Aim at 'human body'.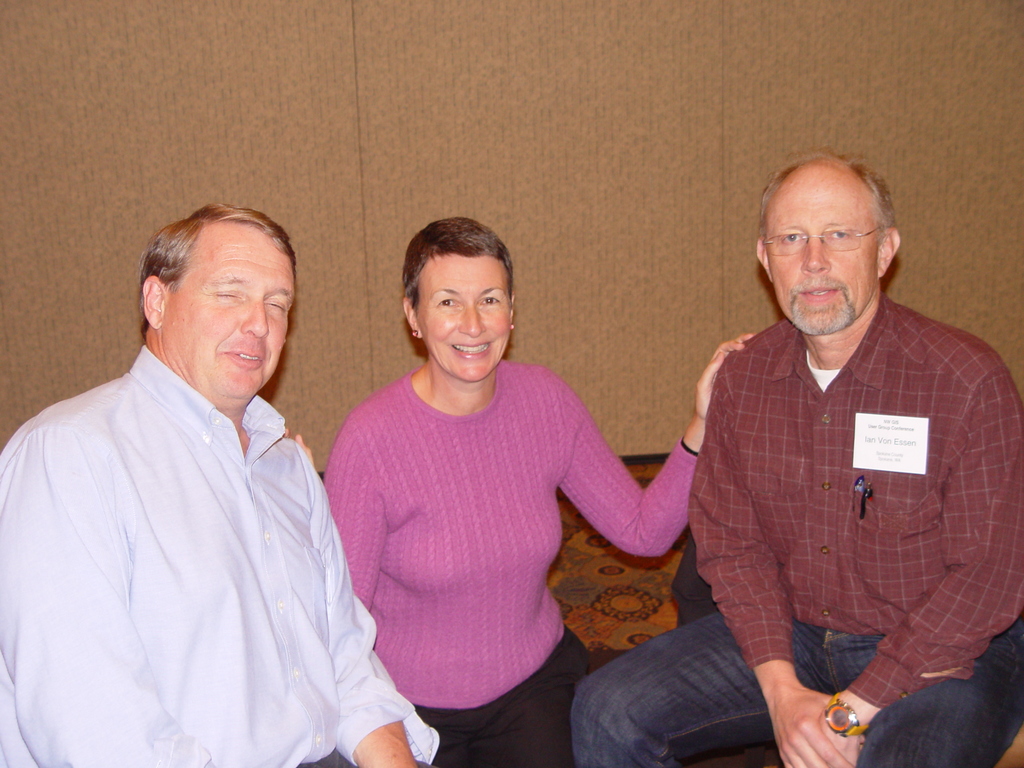
Aimed at <region>317, 202, 676, 767</region>.
